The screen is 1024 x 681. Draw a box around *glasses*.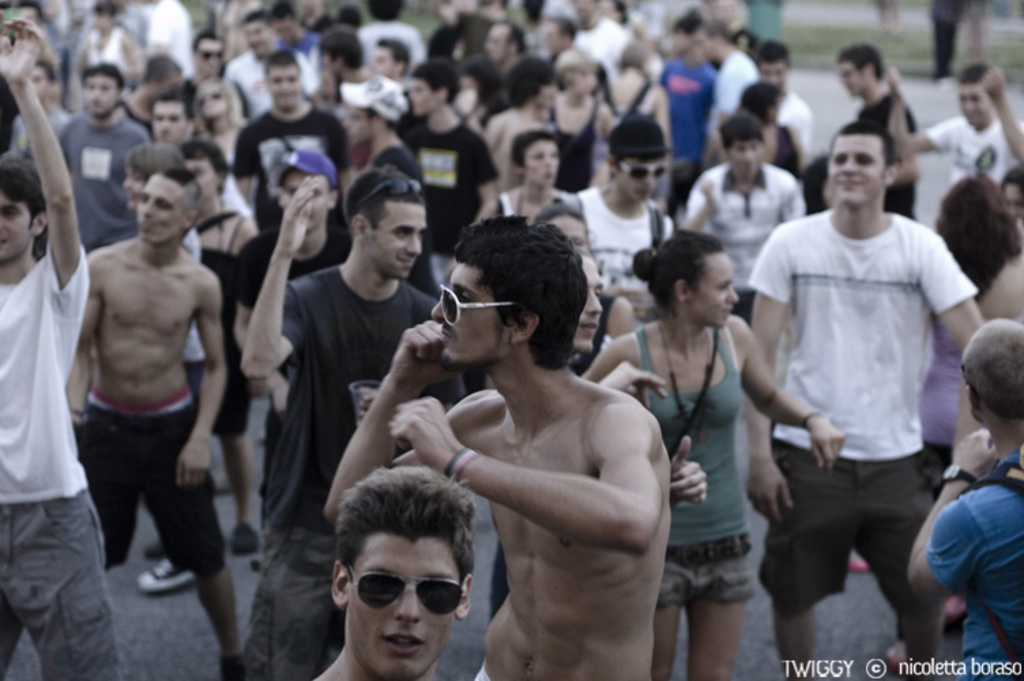
select_region(343, 560, 464, 621).
